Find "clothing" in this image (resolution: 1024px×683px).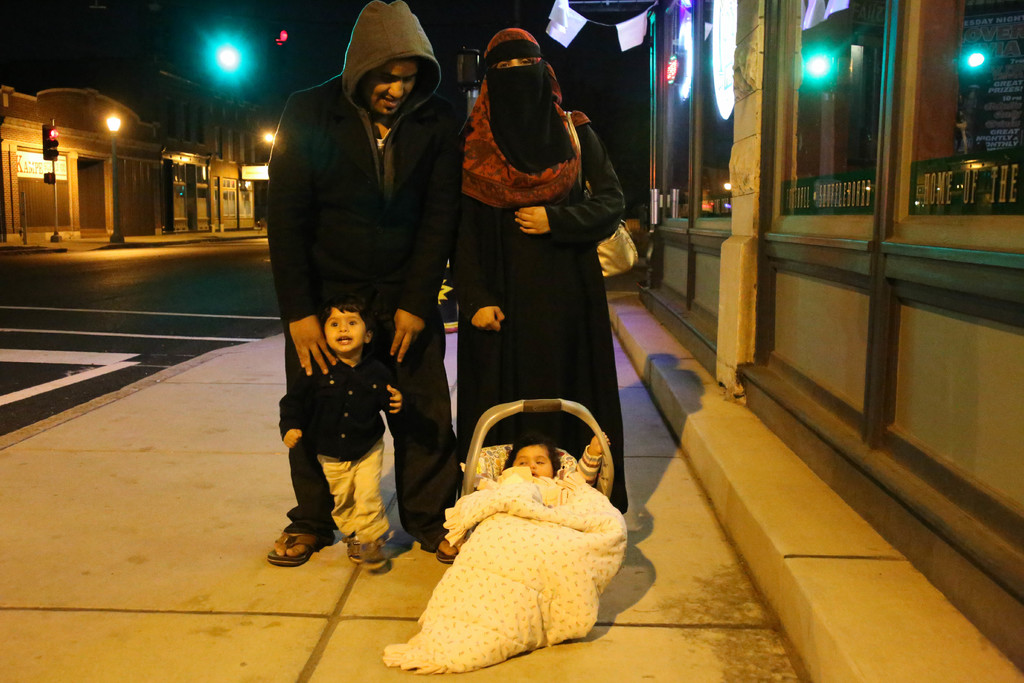
(x1=385, y1=466, x2=627, y2=670).
